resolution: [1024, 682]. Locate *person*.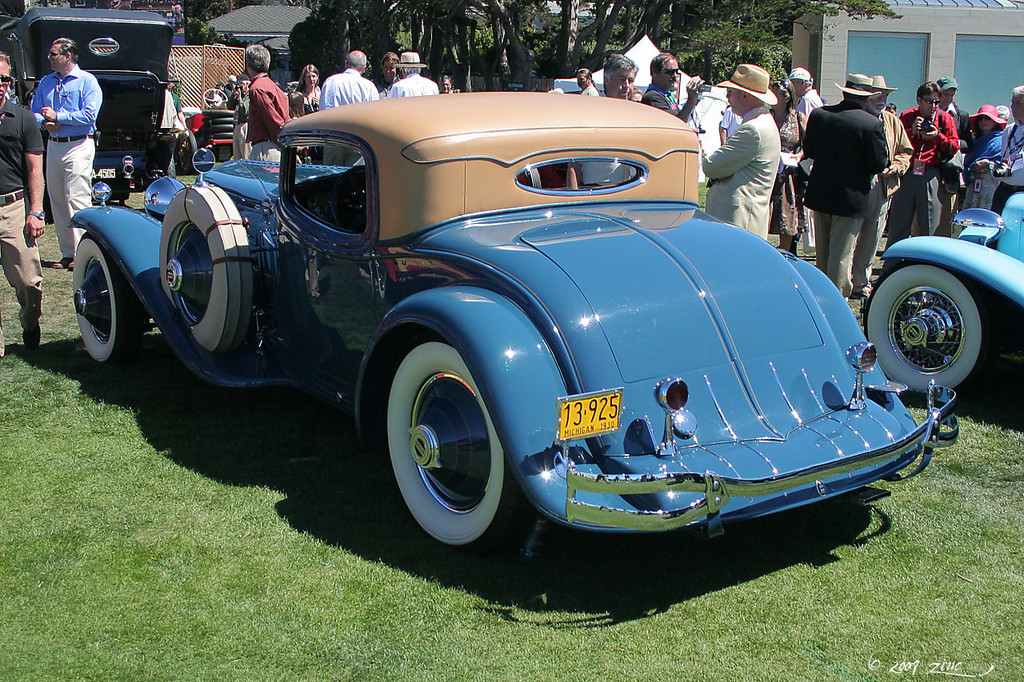
region(241, 43, 302, 166).
